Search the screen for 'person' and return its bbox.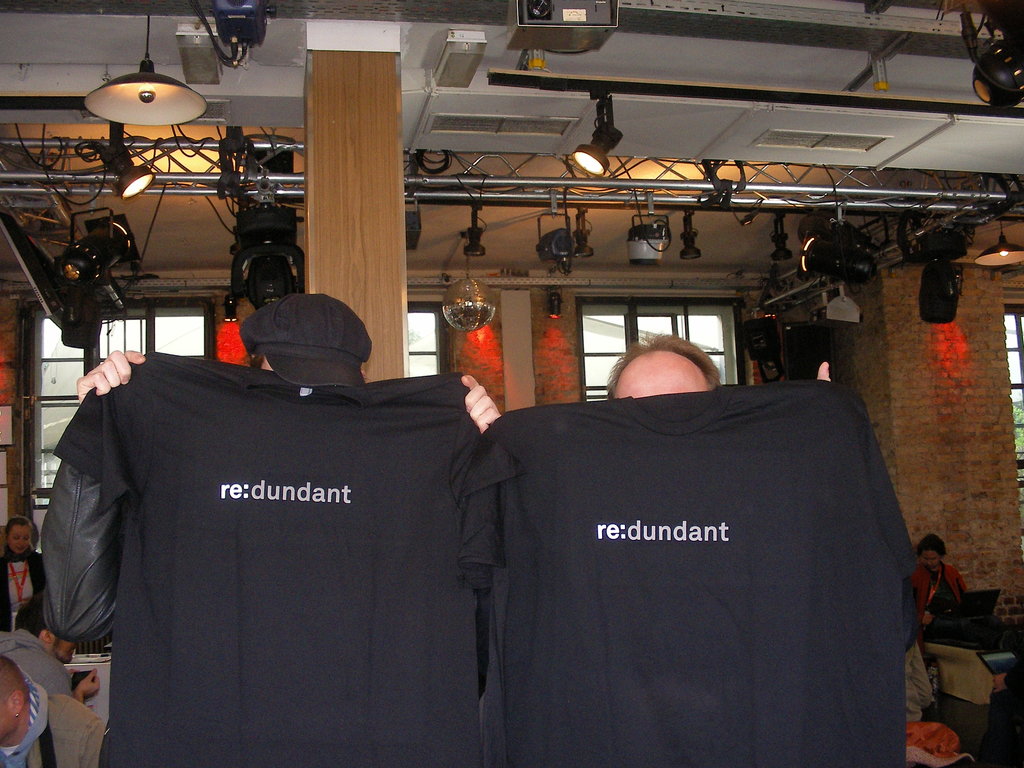
Found: 0/520/67/634.
